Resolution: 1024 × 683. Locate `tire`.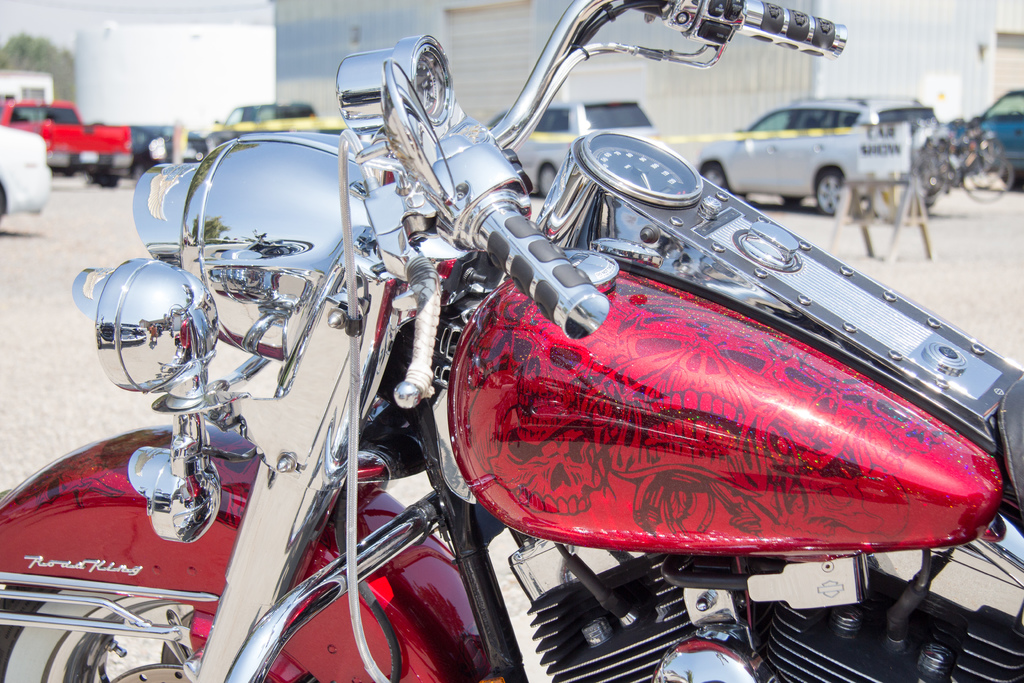
select_region(692, 160, 742, 206).
